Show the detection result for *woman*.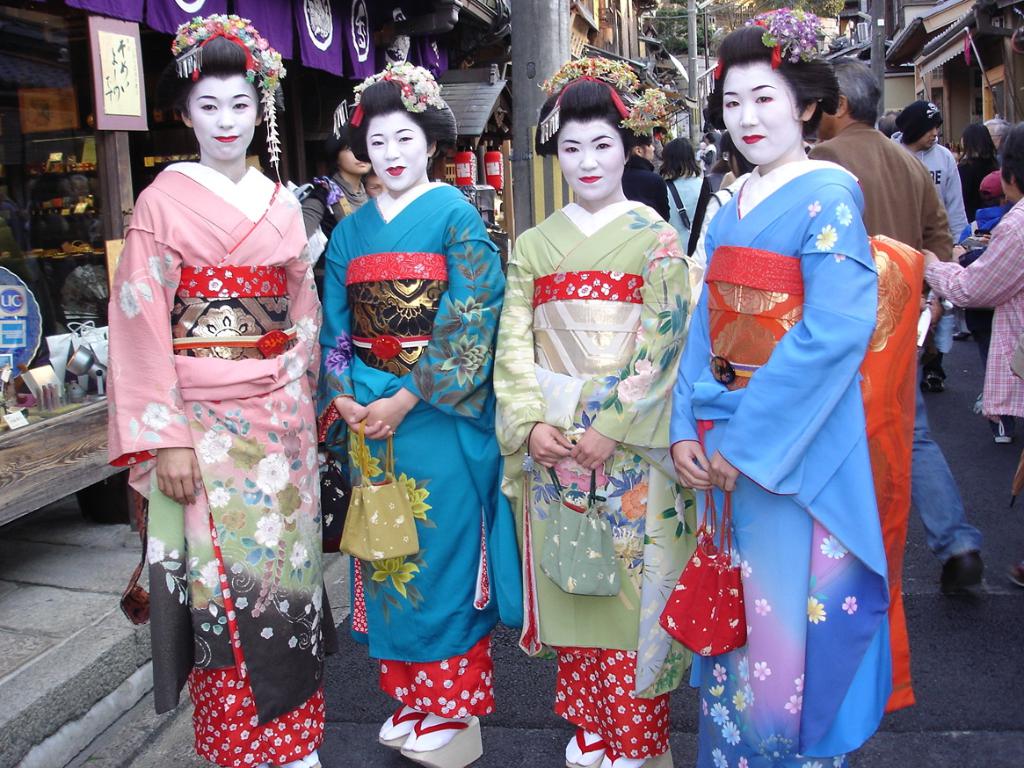
region(665, 0, 900, 767).
